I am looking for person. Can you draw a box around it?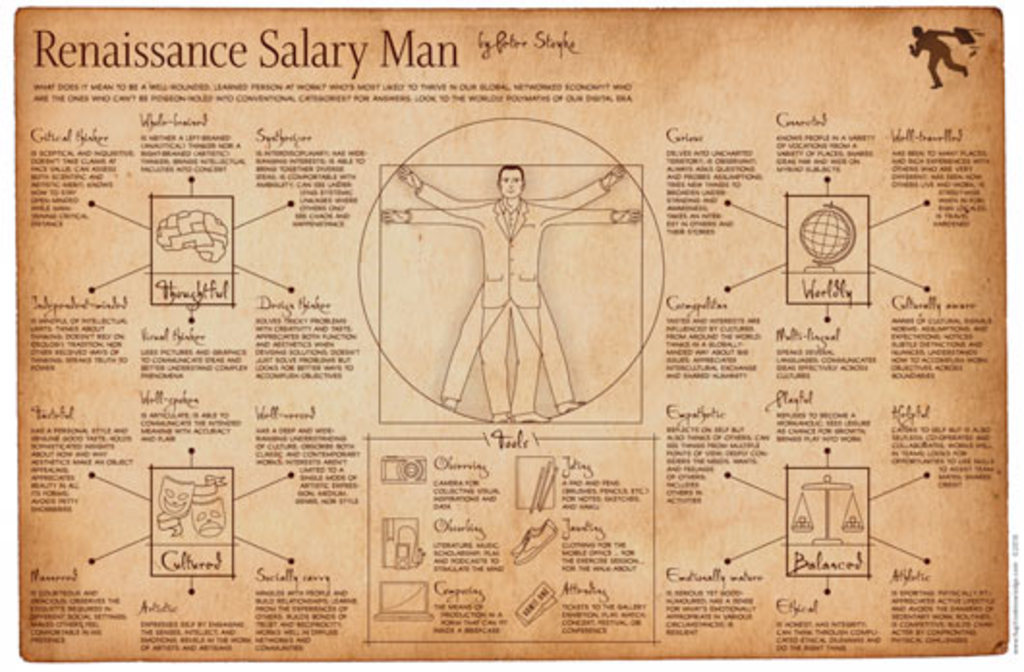
Sure, the bounding box is locate(383, 114, 638, 460).
